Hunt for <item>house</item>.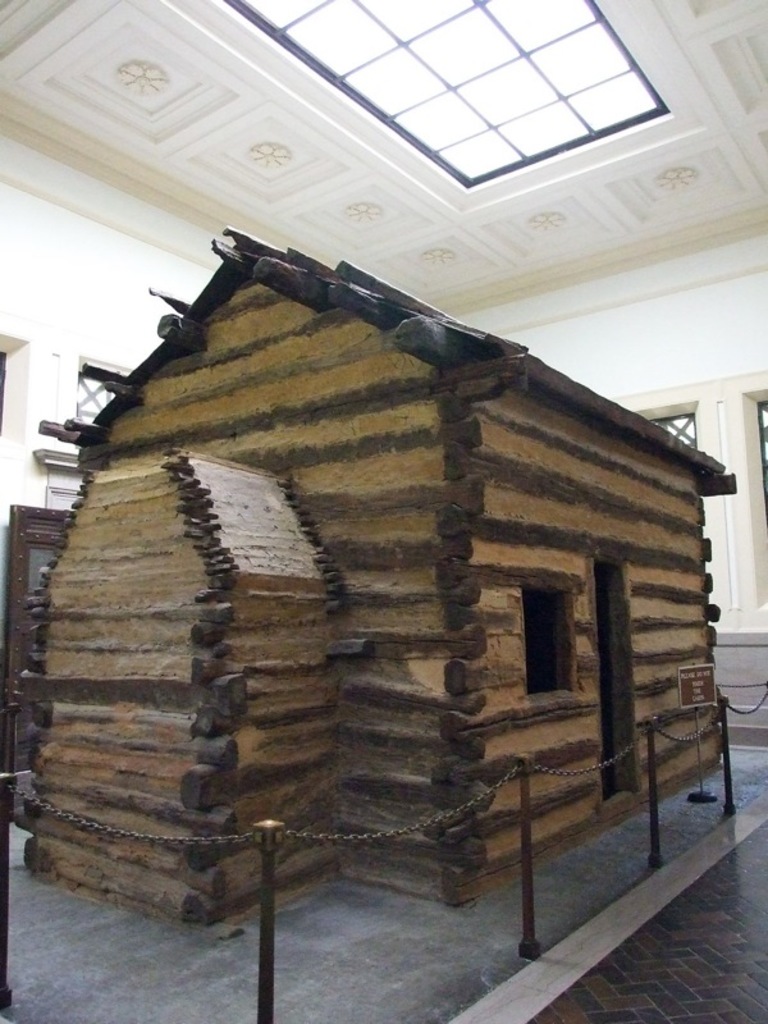
Hunted down at {"left": 0, "top": 225, "right": 735, "bottom": 931}.
